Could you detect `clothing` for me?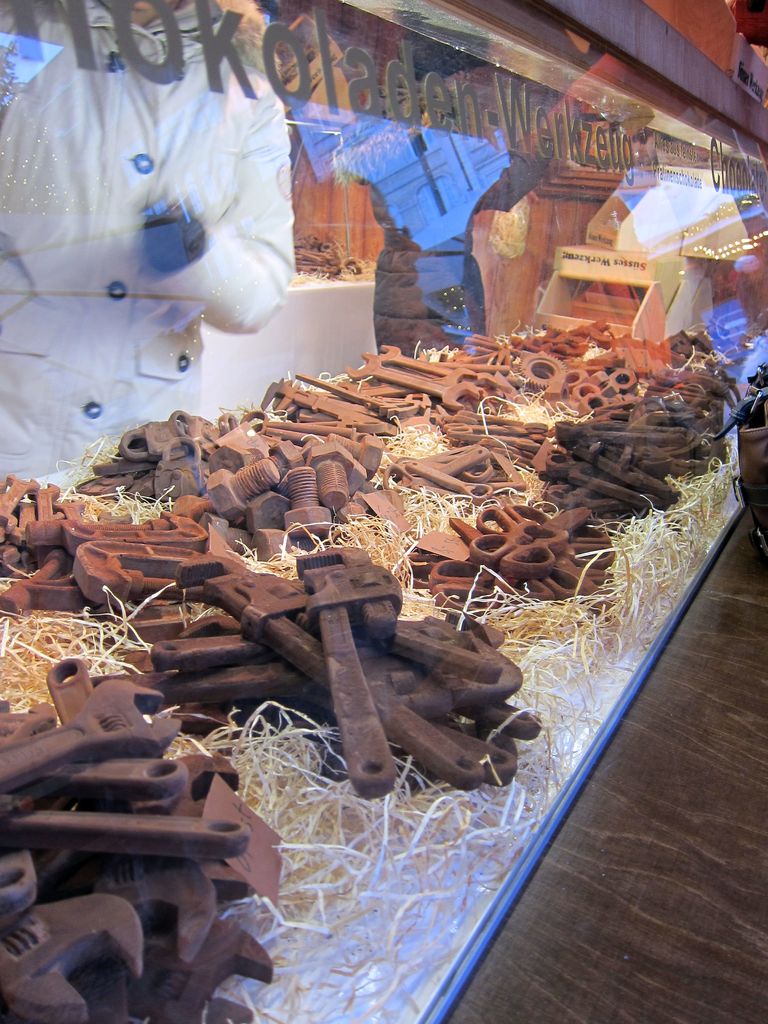
Detection result: (x1=0, y1=0, x2=284, y2=470).
